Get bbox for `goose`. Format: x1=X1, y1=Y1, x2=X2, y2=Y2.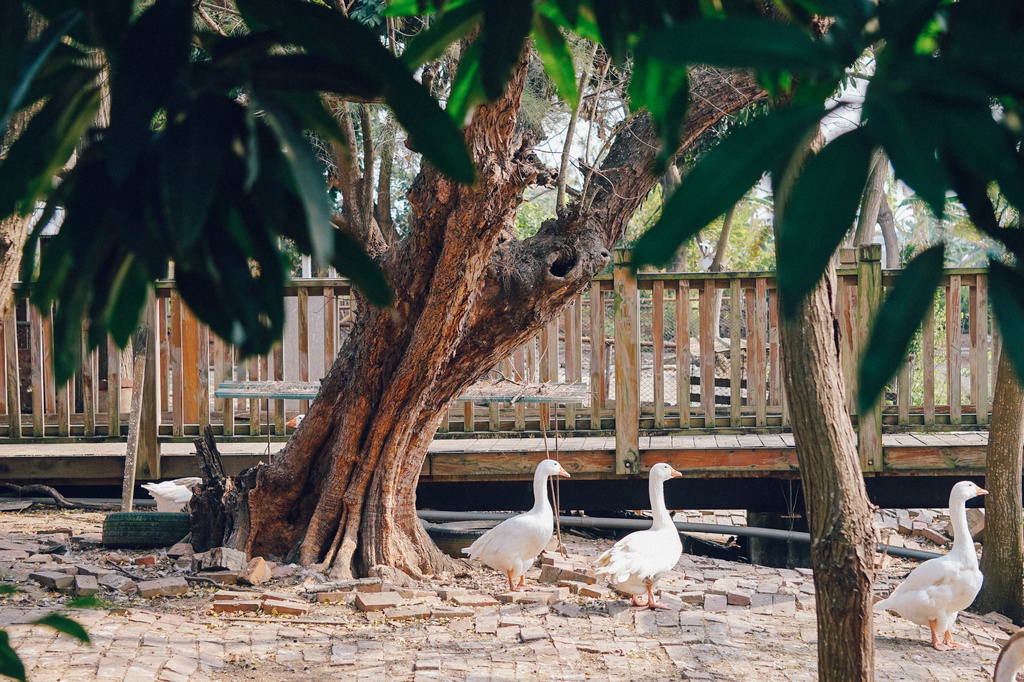
x1=463, y1=459, x2=569, y2=596.
